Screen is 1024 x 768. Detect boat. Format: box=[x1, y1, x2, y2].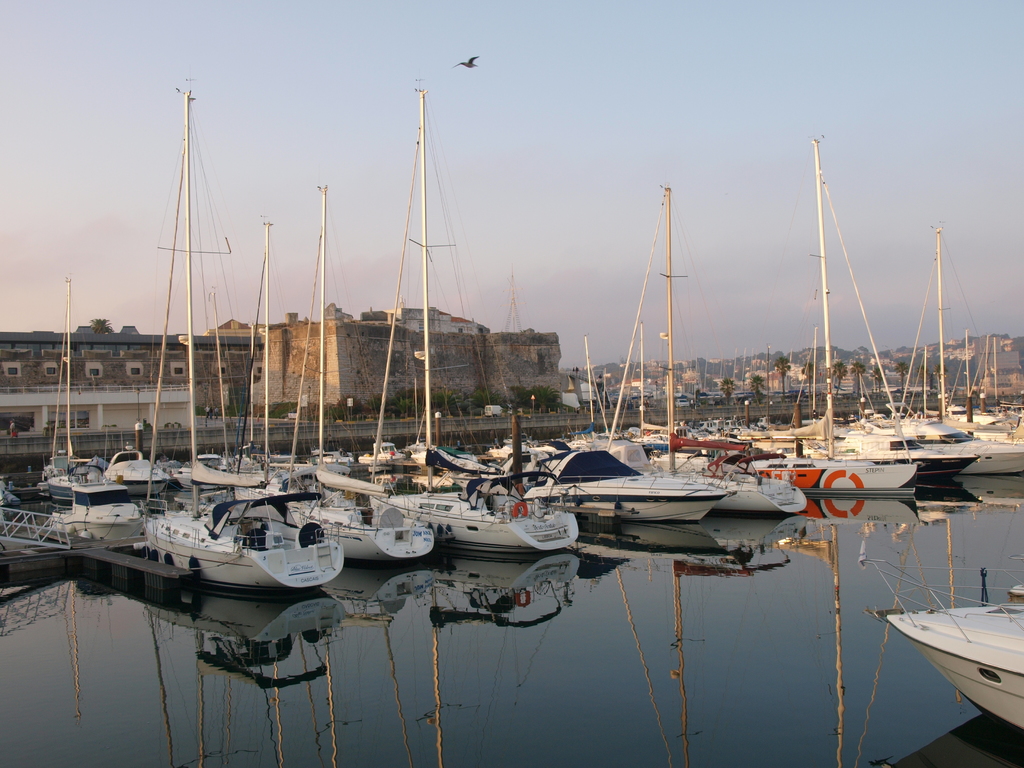
box=[584, 180, 742, 513].
